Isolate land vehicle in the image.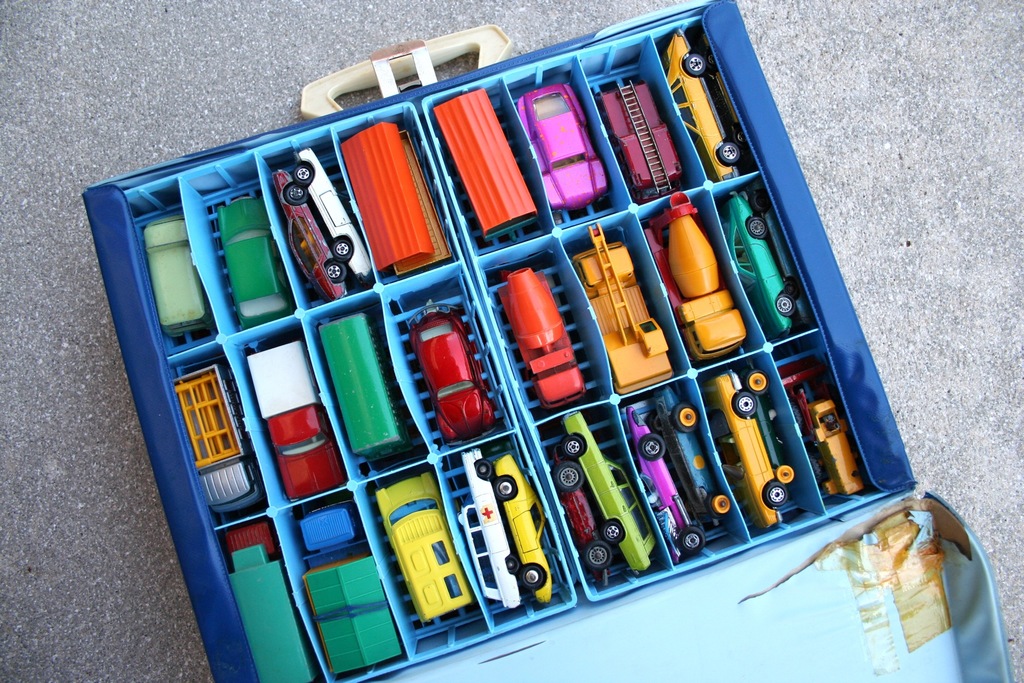
Isolated region: [left=666, top=28, right=744, bottom=183].
